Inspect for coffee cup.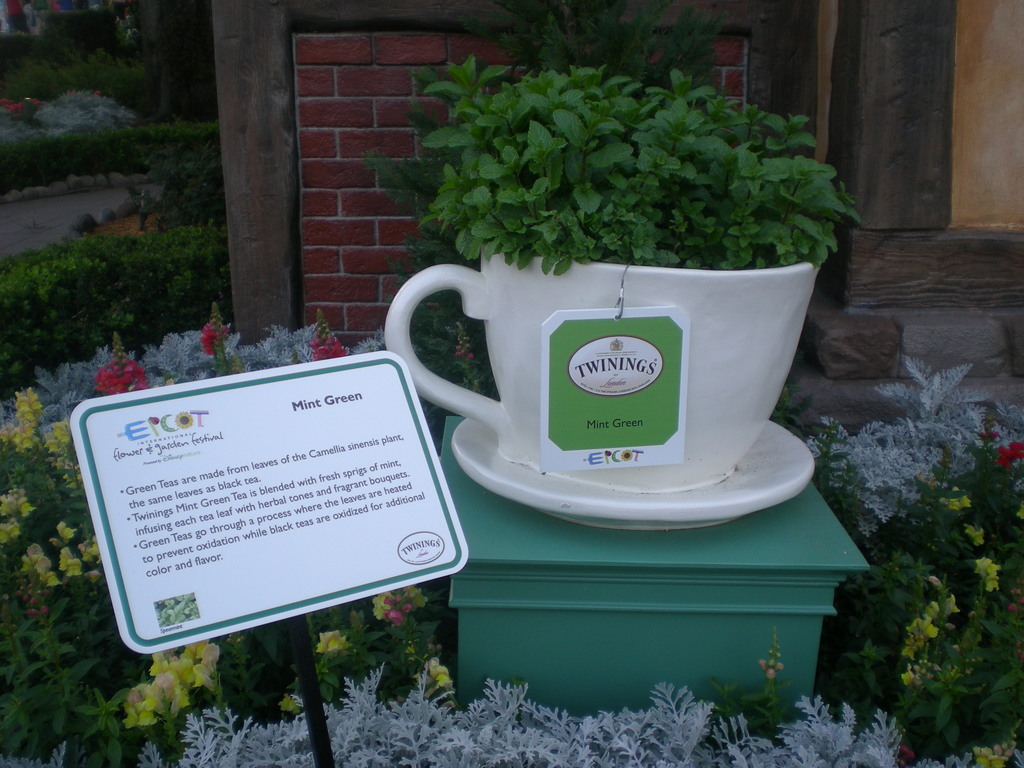
Inspection: region(376, 252, 821, 495).
